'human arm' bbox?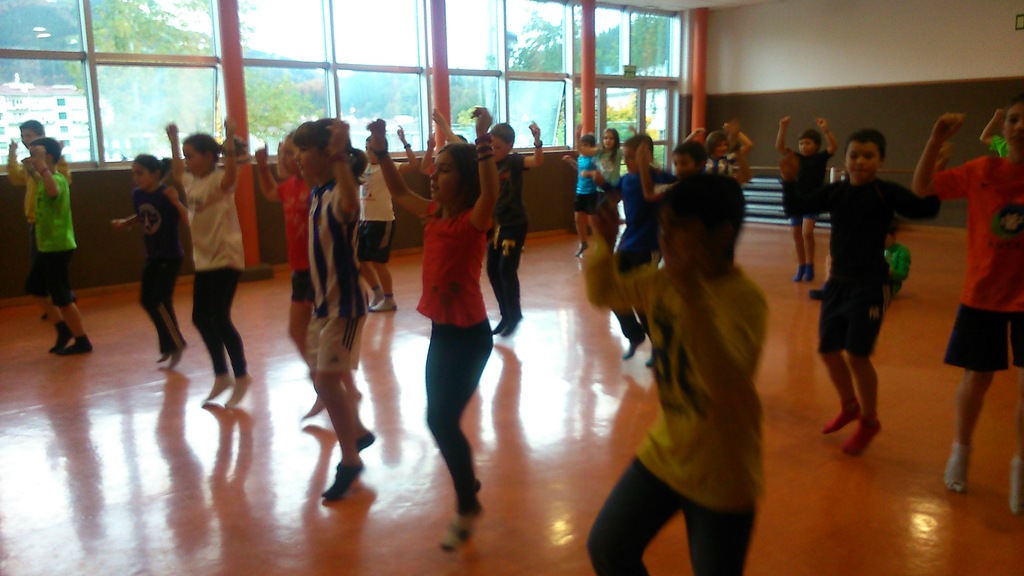
{"x1": 976, "y1": 108, "x2": 1004, "y2": 151}
